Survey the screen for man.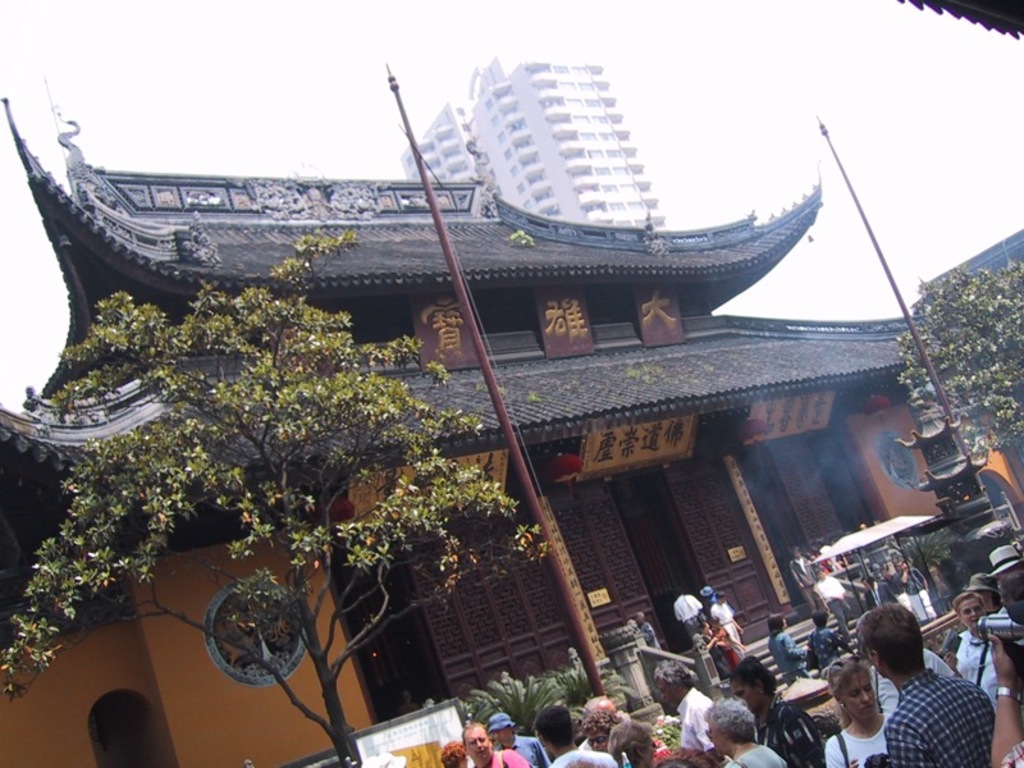
Survey found: region(707, 589, 745, 655).
